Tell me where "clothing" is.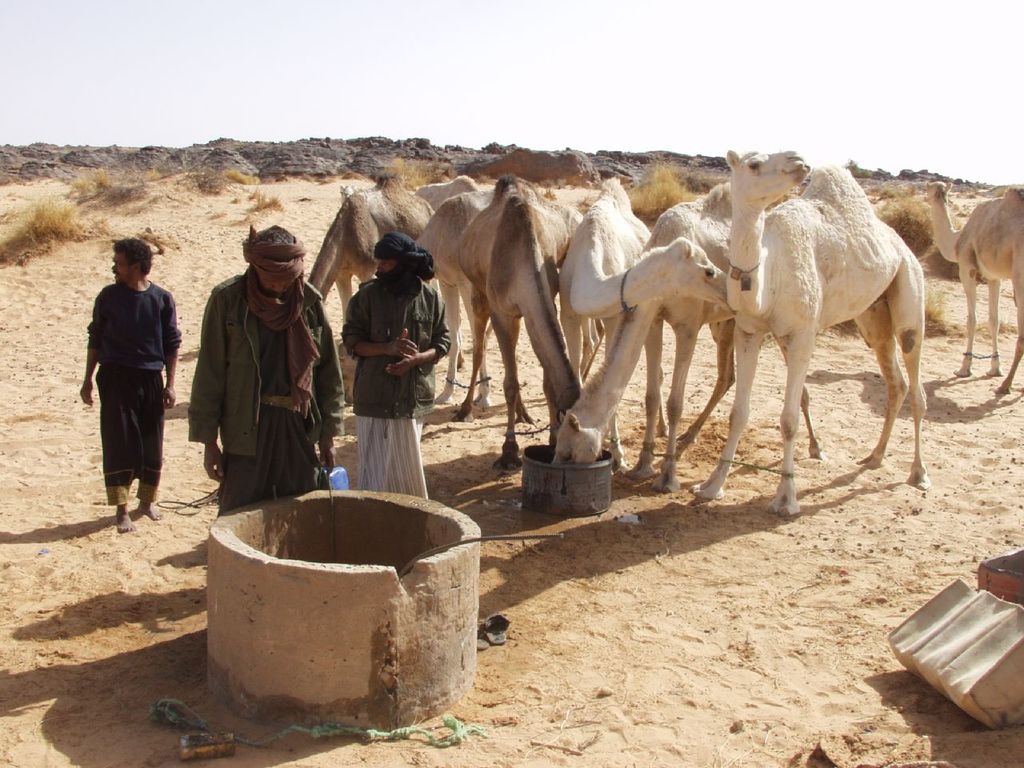
"clothing" is at box=[192, 274, 340, 512].
